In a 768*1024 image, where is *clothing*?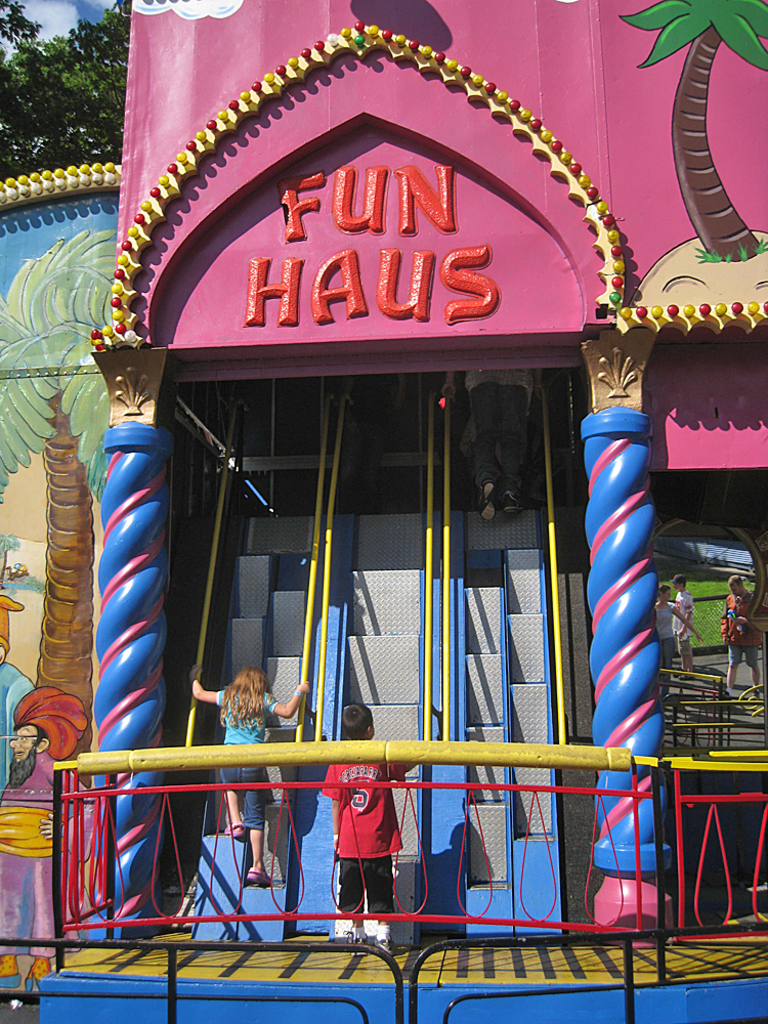
326/750/409/929.
